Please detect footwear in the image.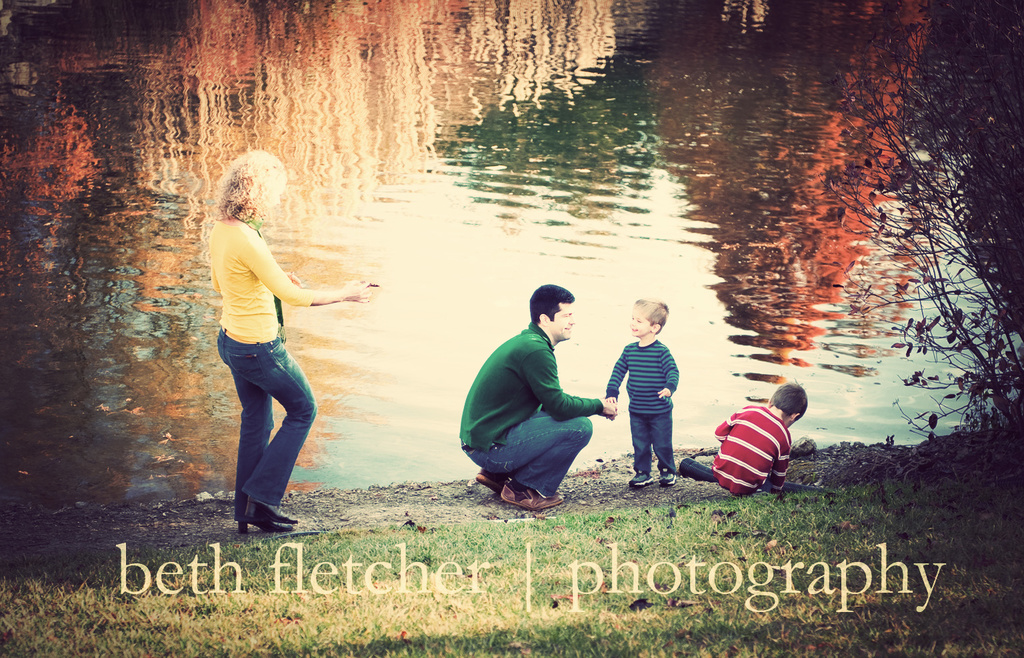
Rect(662, 459, 684, 484).
